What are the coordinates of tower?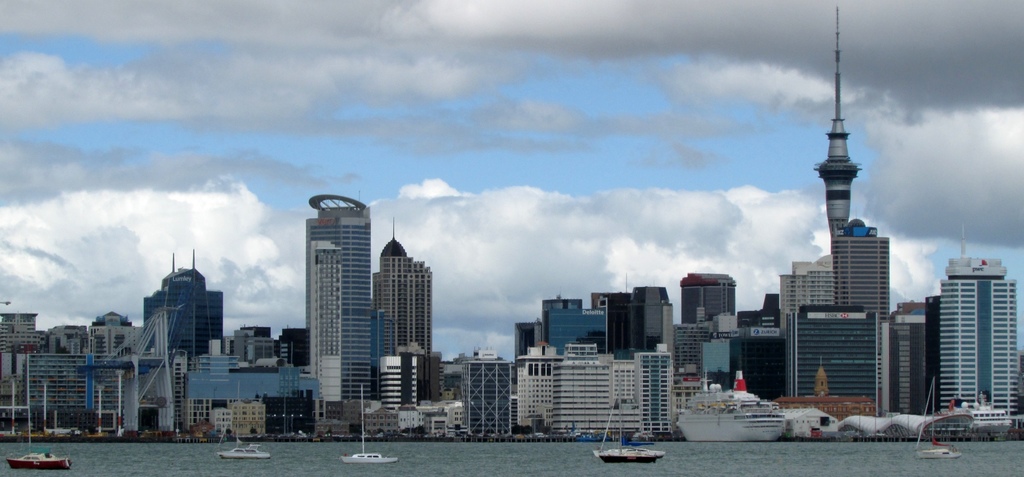
23, 350, 88, 433.
